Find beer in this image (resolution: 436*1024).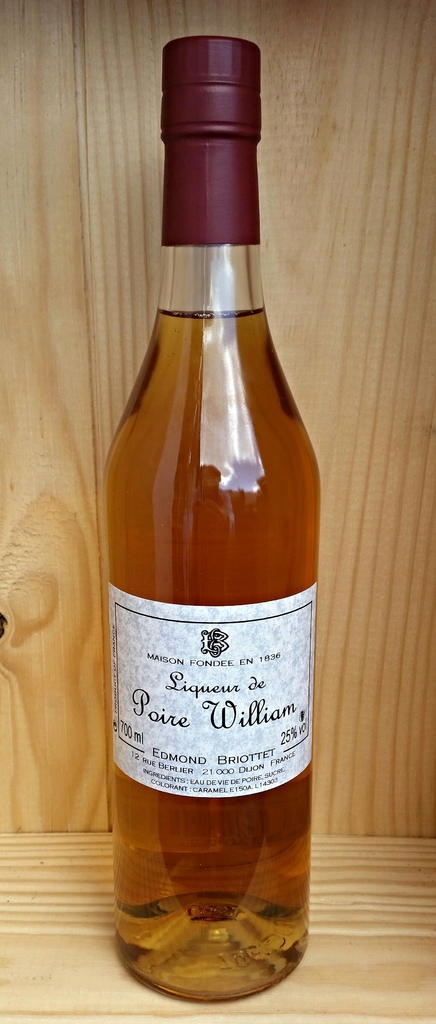
{"left": 103, "top": 40, "right": 318, "bottom": 1007}.
